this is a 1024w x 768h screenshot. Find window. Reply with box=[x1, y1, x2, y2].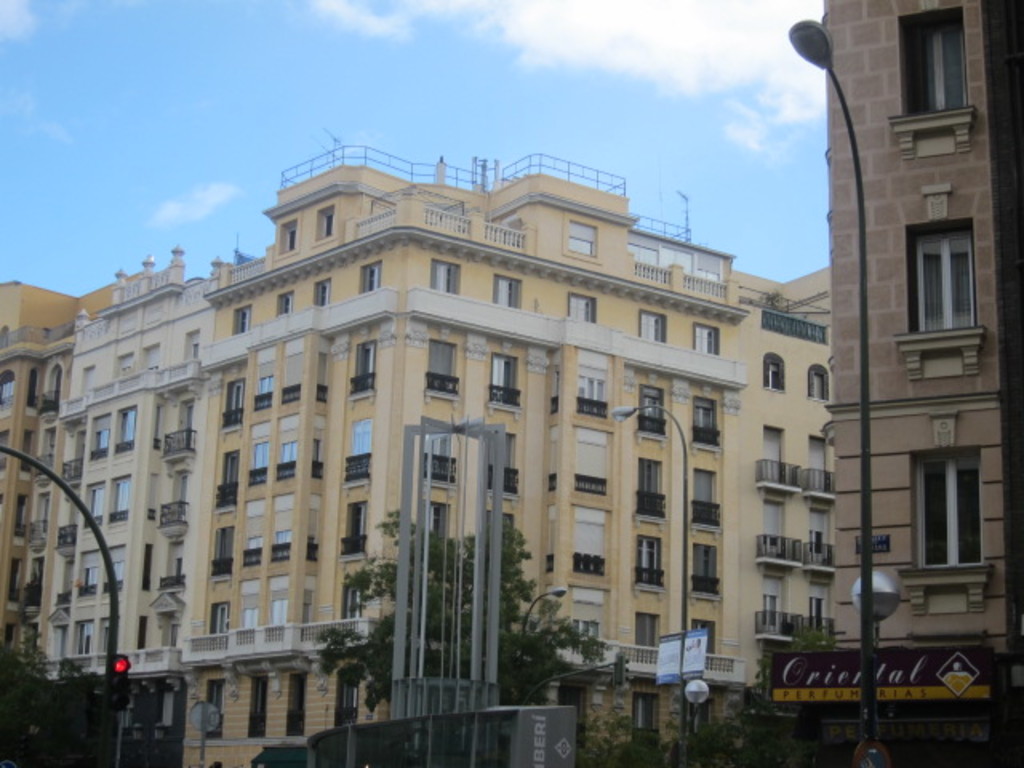
box=[251, 355, 269, 408].
